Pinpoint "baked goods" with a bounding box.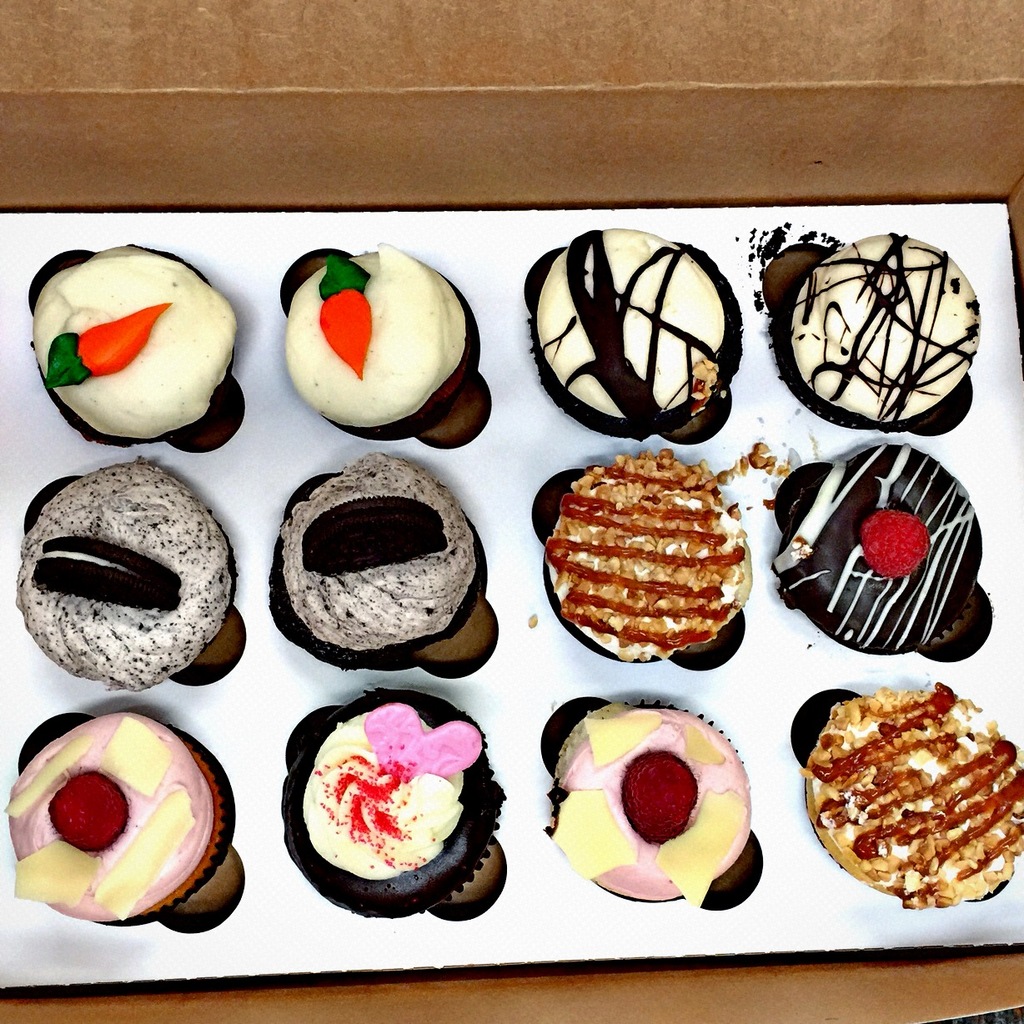
<region>788, 225, 987, 436</region>.
